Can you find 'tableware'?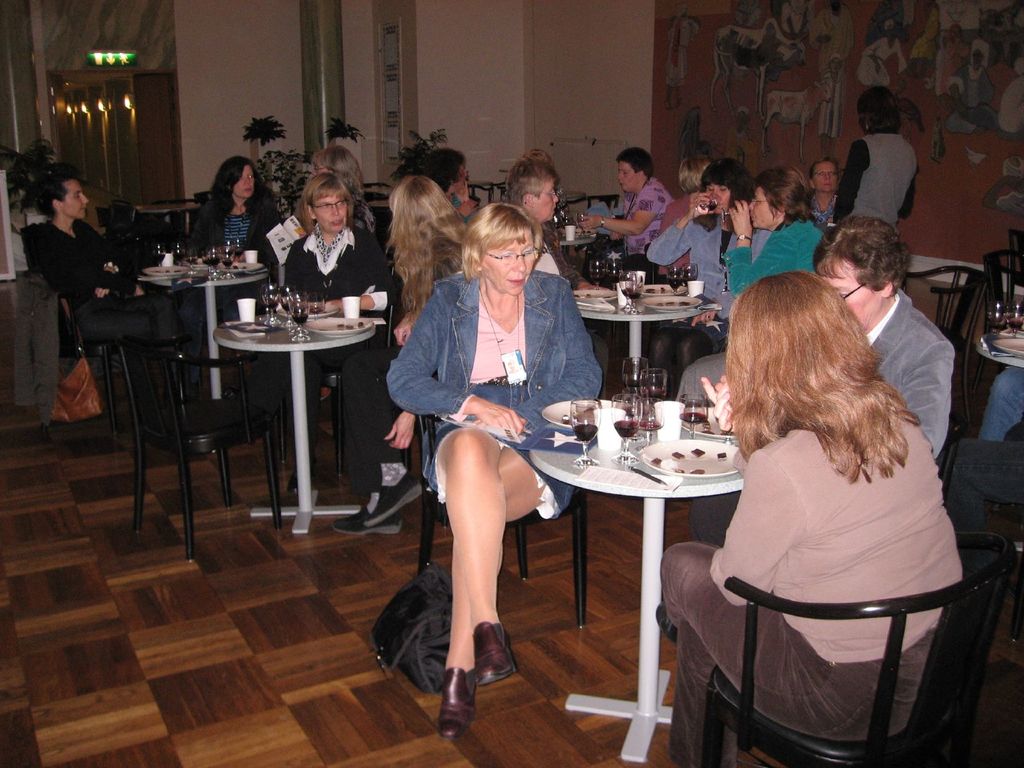
Yes, bounding box: {"x1": 611, "y1": 392, "x2": 636, "y2": 459}.
